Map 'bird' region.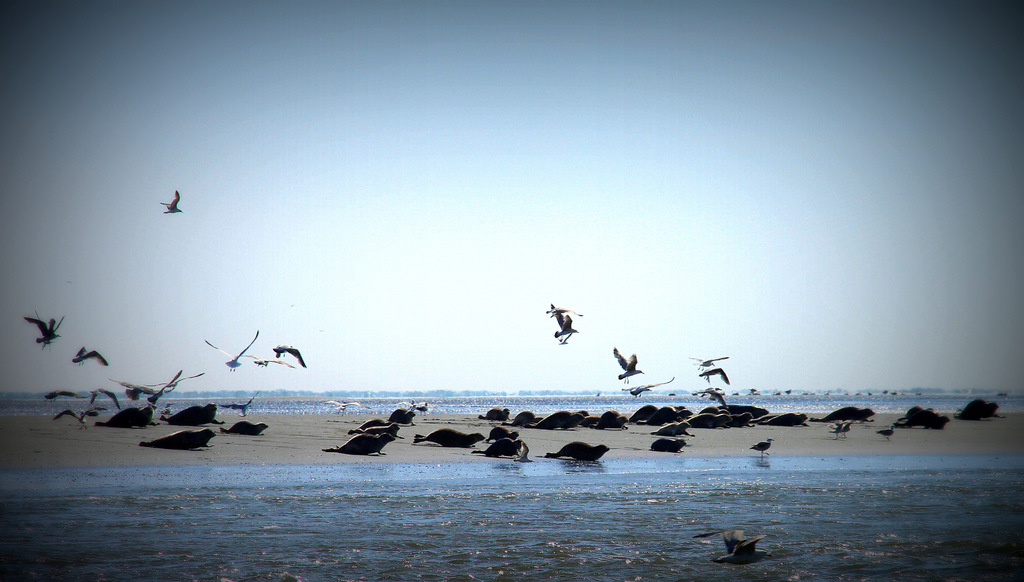
Mapped to (194, 328, 259, 372).
